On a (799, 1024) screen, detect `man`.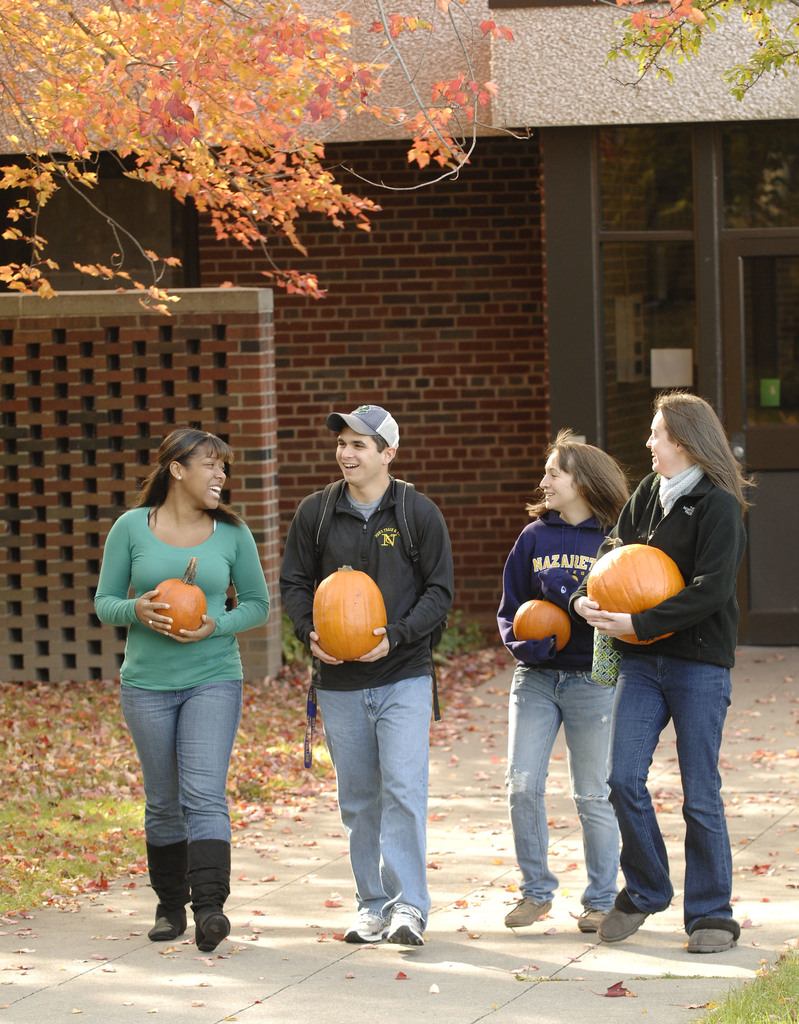
283:412:466:916.
